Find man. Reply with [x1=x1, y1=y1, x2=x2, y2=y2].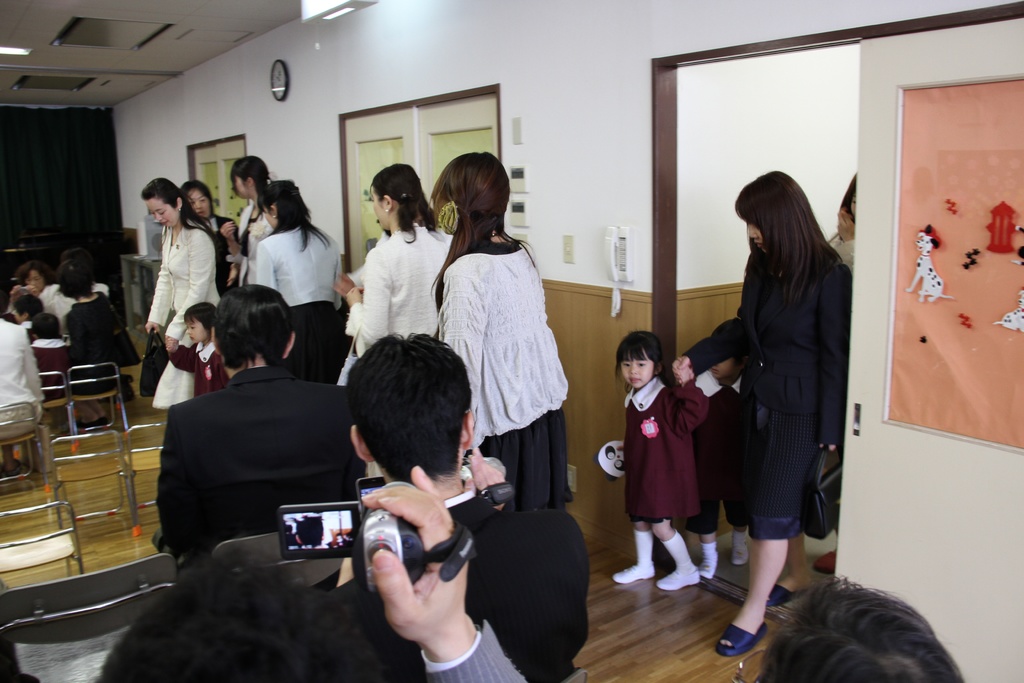
[x1=314, y1=328, x2=600, y2=682].
